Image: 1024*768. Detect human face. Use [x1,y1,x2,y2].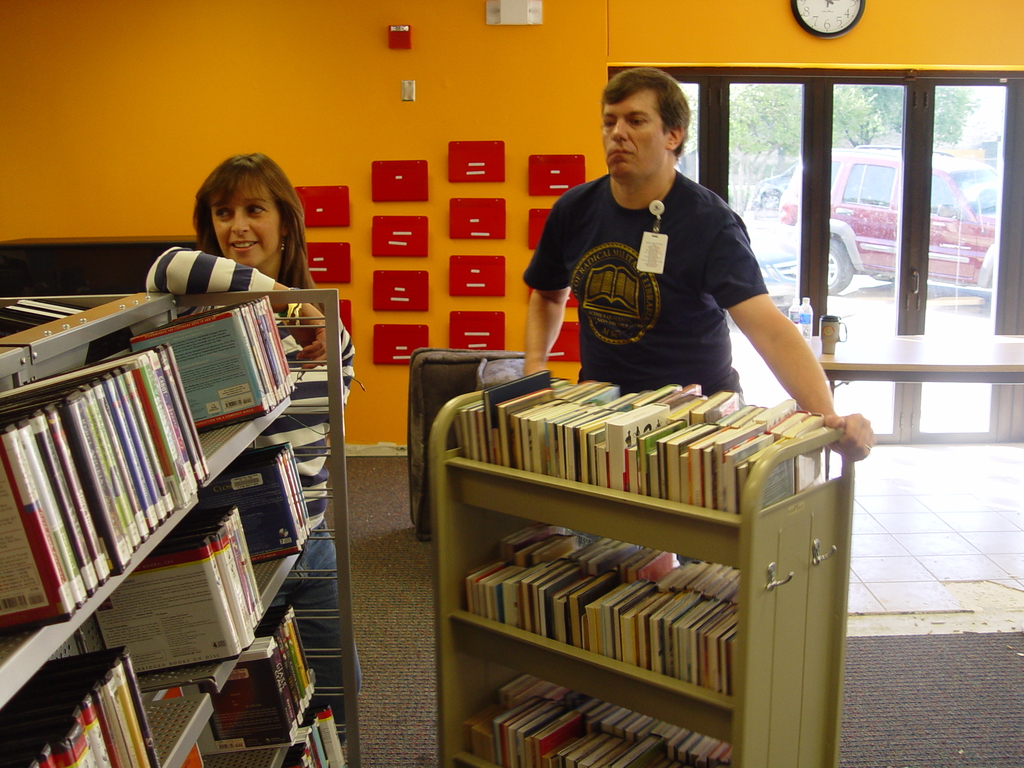
[603,91,668,182].
